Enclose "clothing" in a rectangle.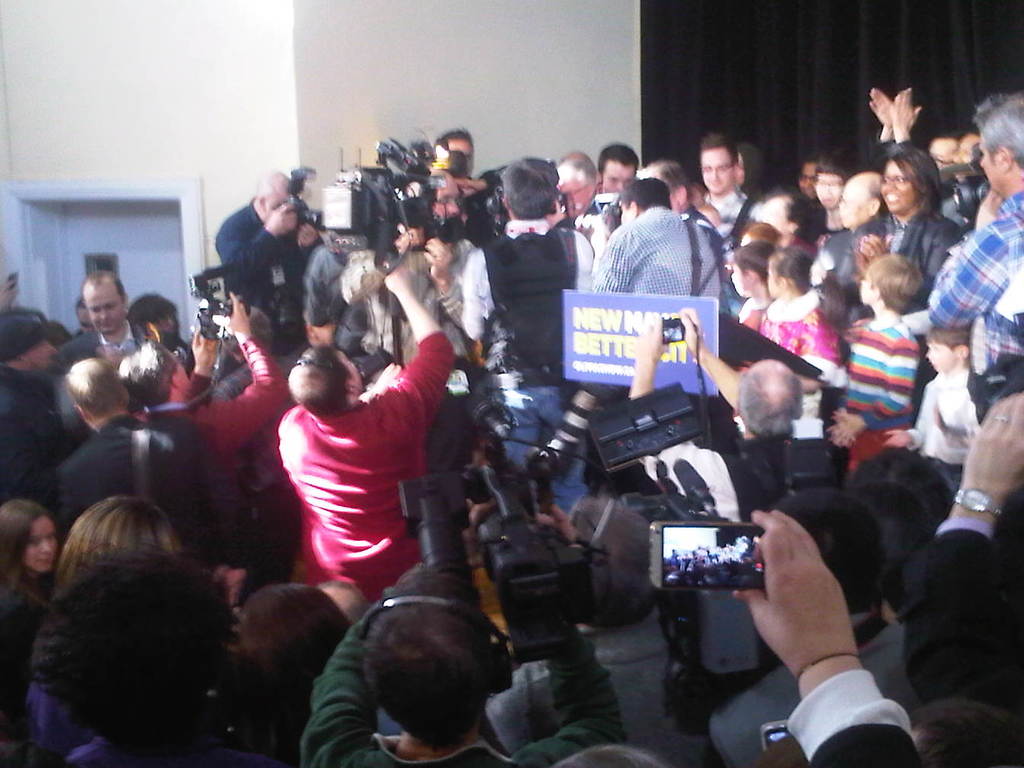
rect(46, 323, 189, 376).
